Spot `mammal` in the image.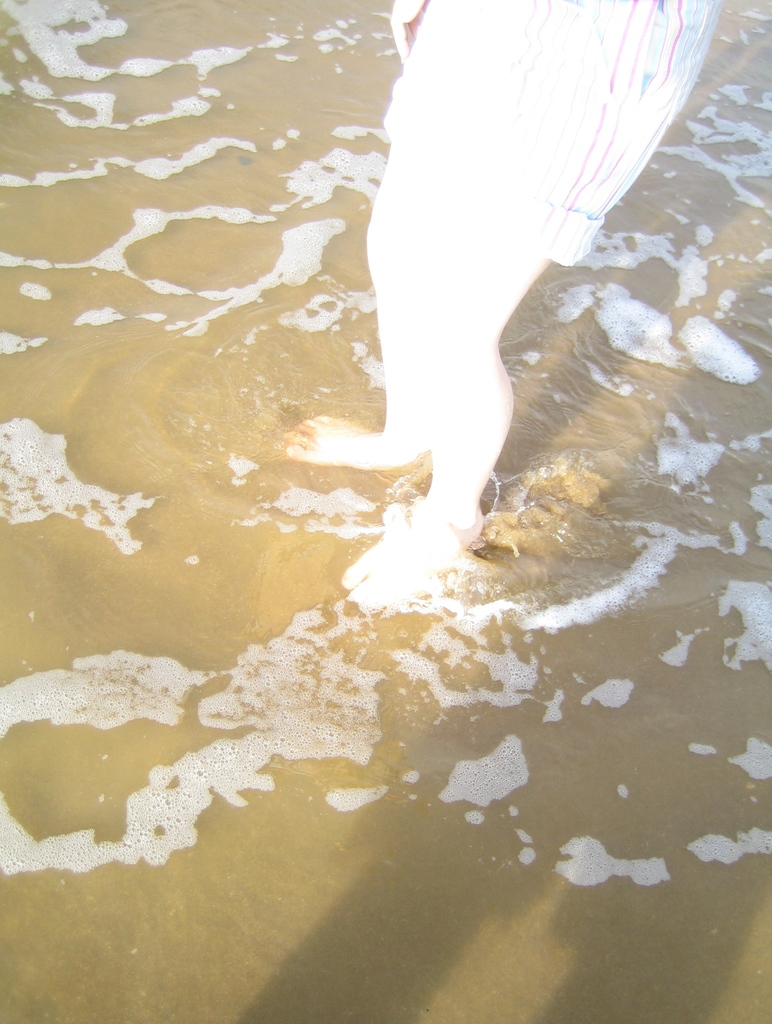
`mammal` found at box(284, 0, 720, 615).
